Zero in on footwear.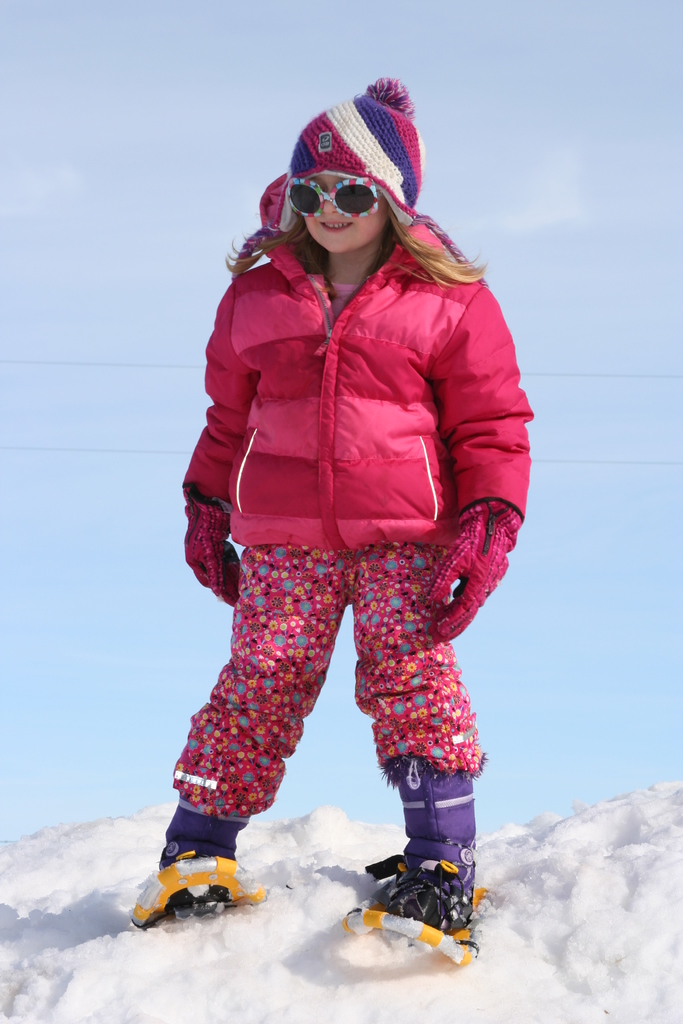
Zeroed in: <box>375,872,473,942</box>.
